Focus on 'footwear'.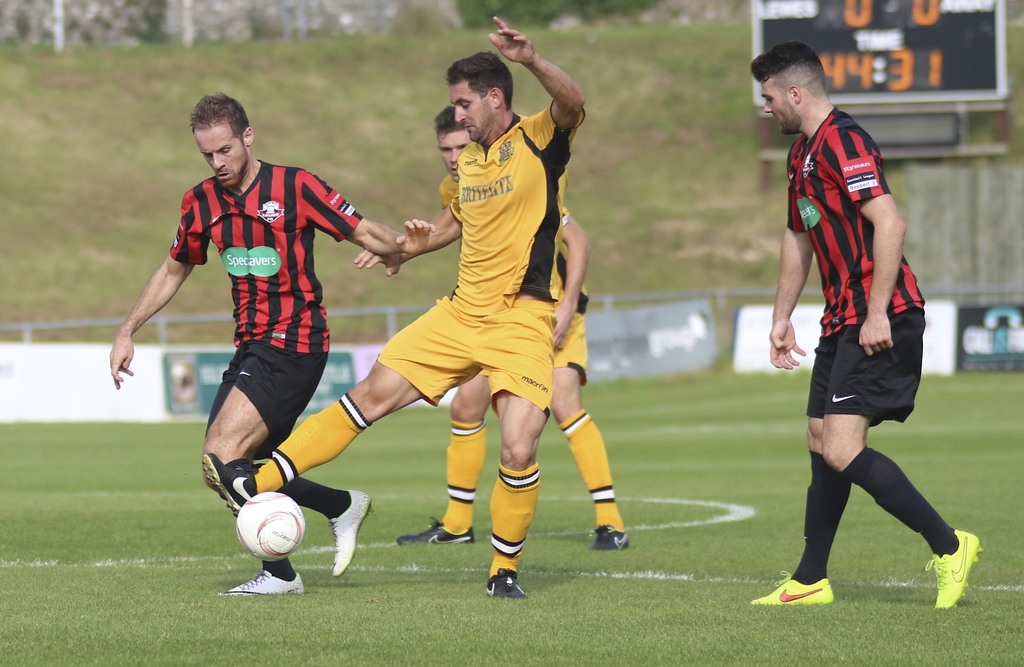
Focused at select_region(227, 570, 303, 595).
